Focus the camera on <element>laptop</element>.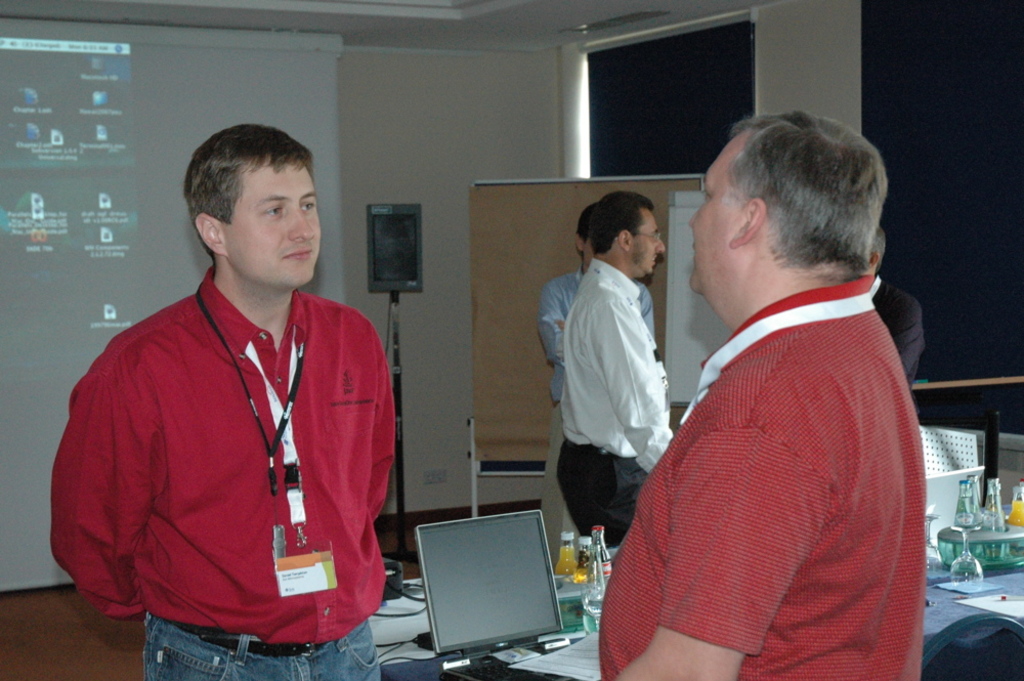
Focus region: l=411, t=506, r=581, b=680.
